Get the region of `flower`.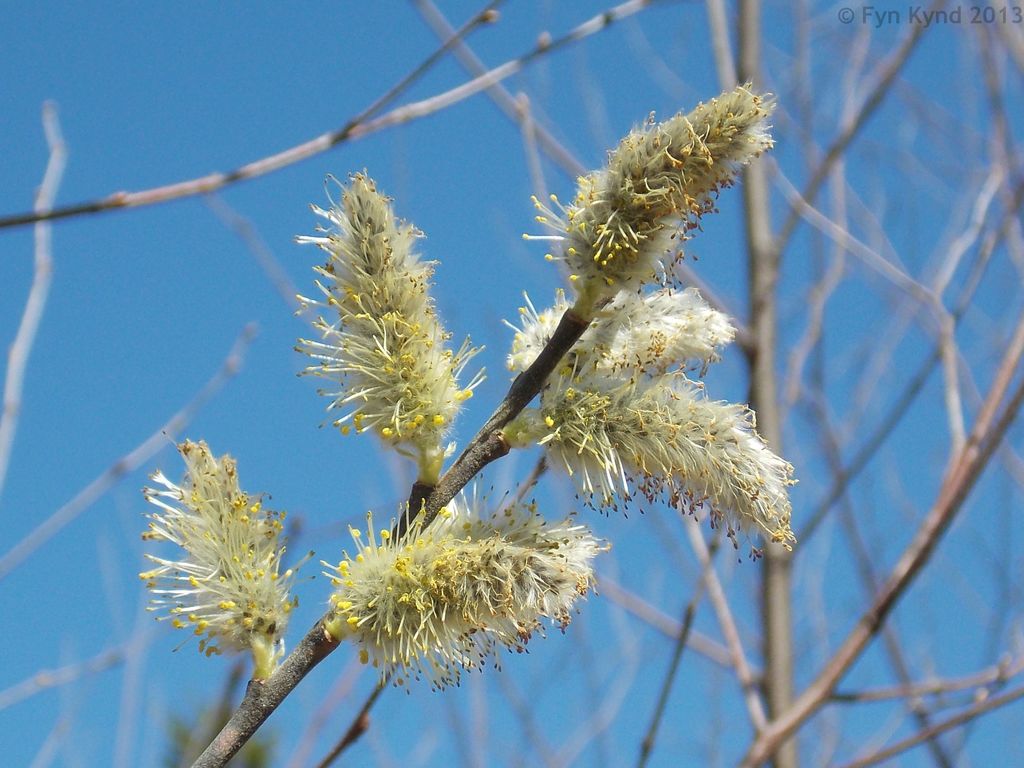
pyautogui.locateOnScreen(319, 466, 618, 696).
